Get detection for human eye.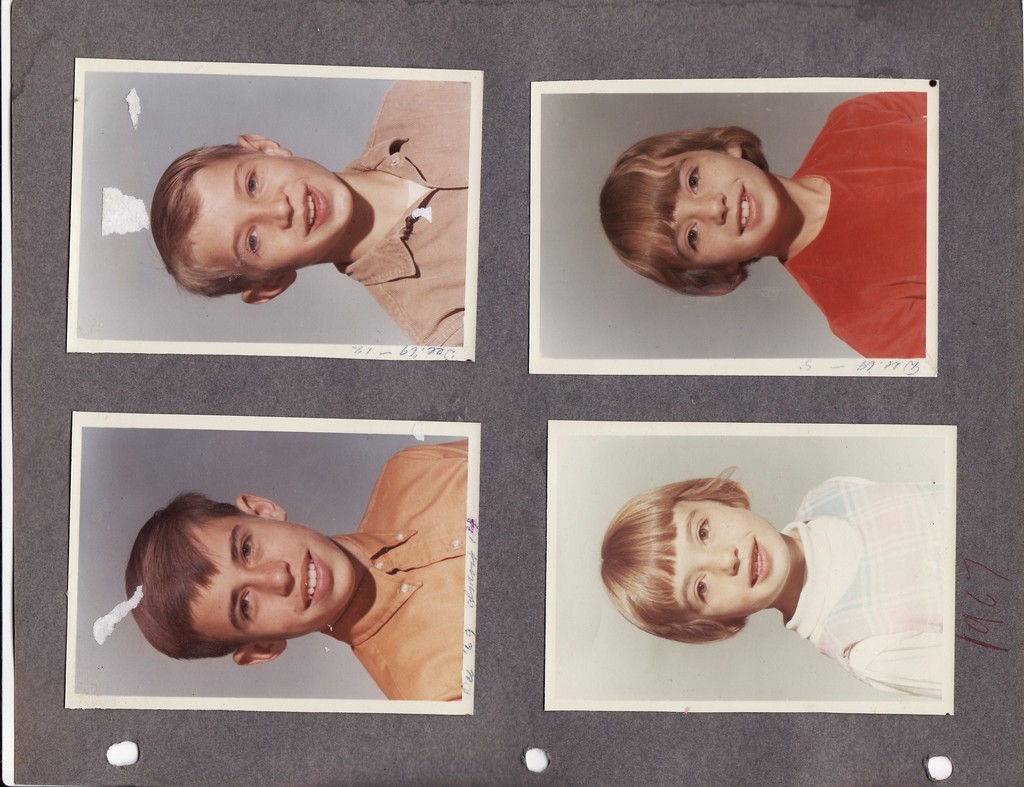
Detection: region(236, 590, 255, 622).
